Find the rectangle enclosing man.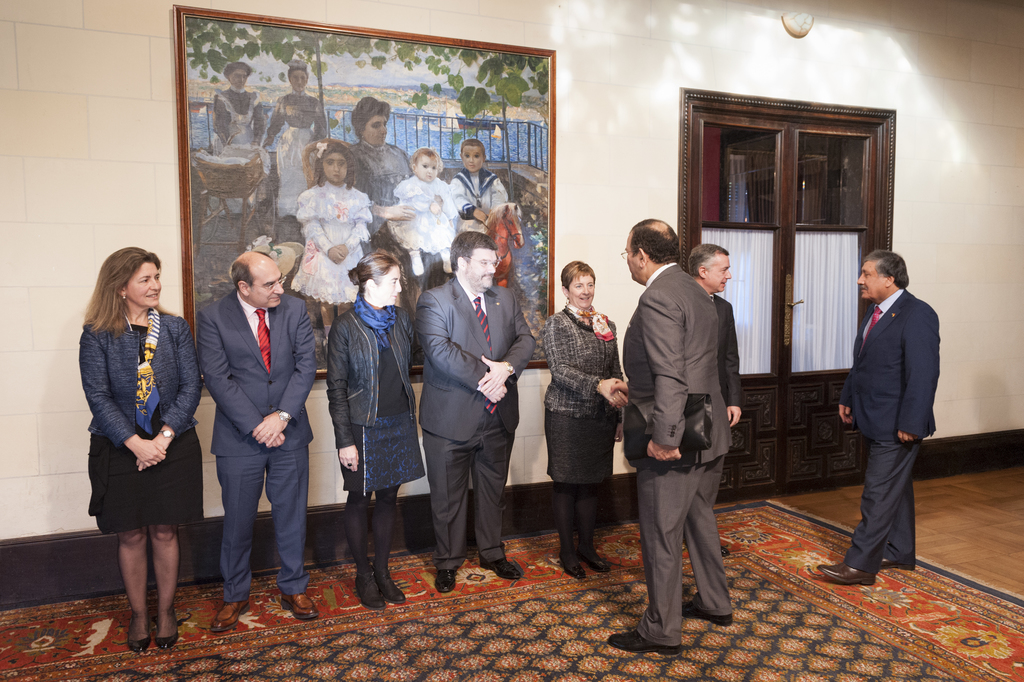
[602,211,744,653].
